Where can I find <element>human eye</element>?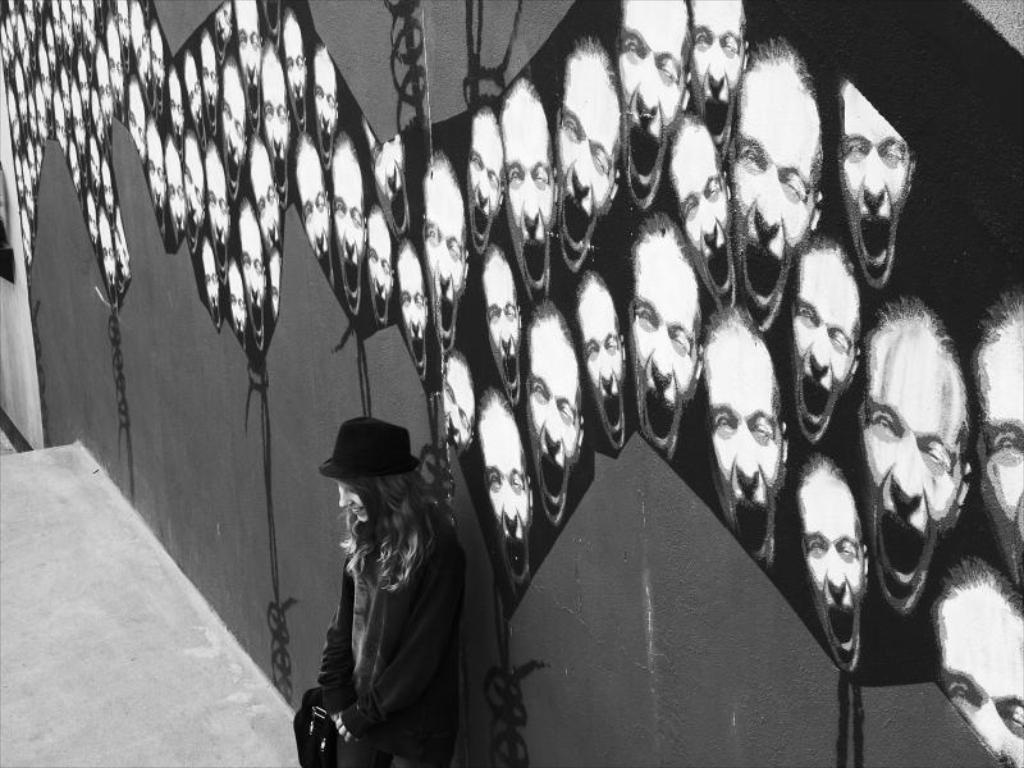
You can find it at bbox=(881, 138, 902, 165).
